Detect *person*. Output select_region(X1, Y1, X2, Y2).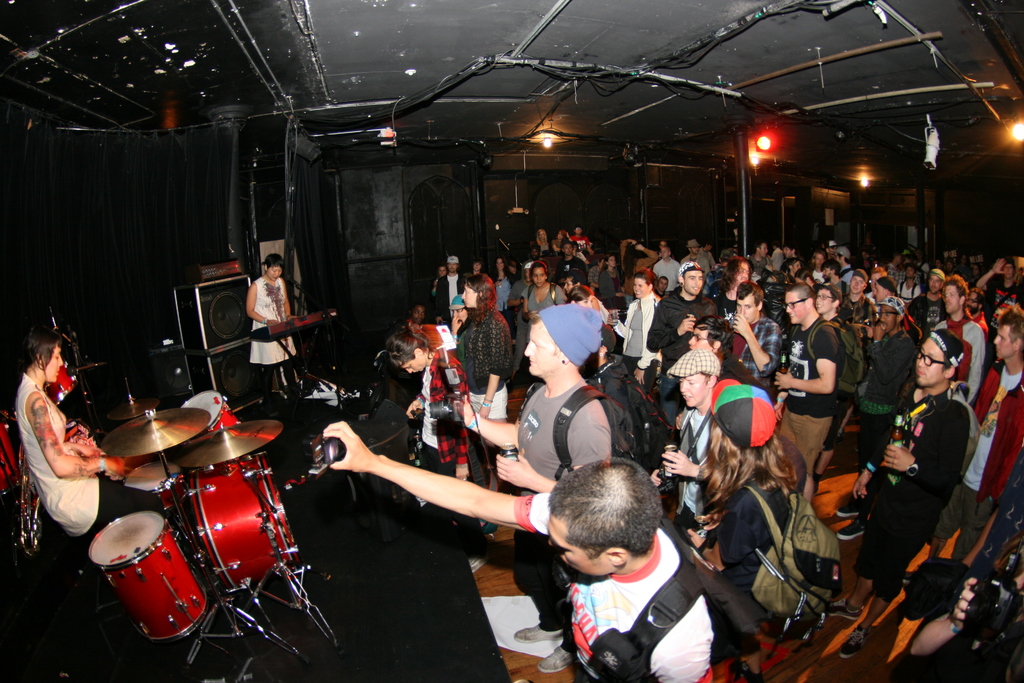
select_region(886, 256, 904, 286).
